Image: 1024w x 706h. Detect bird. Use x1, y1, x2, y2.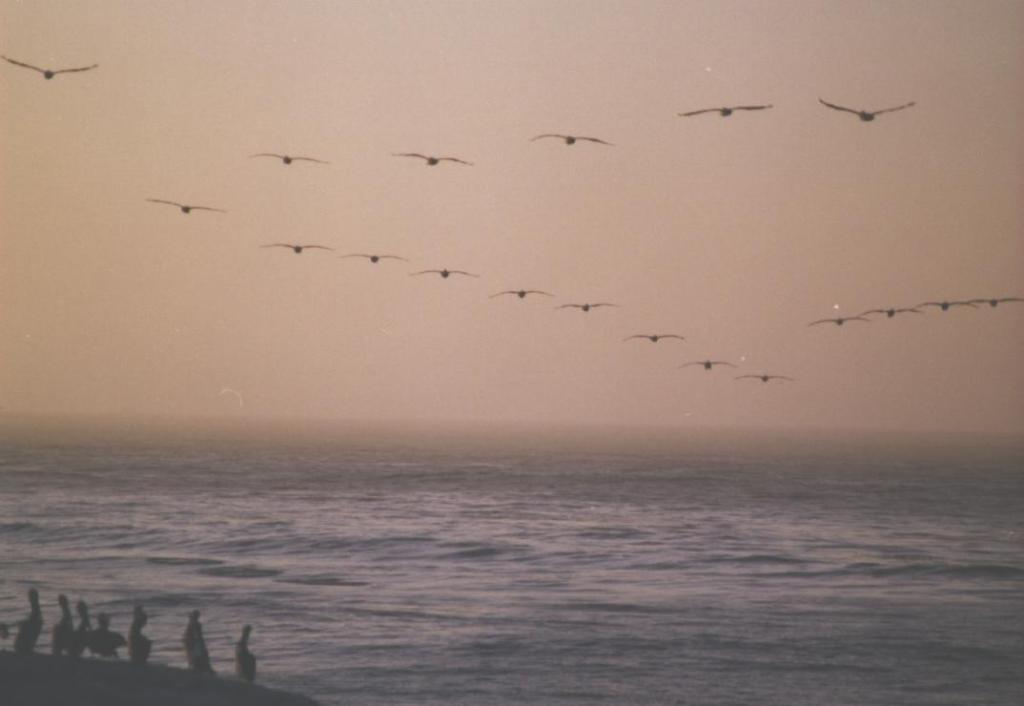
616, 325, 694, 346.
